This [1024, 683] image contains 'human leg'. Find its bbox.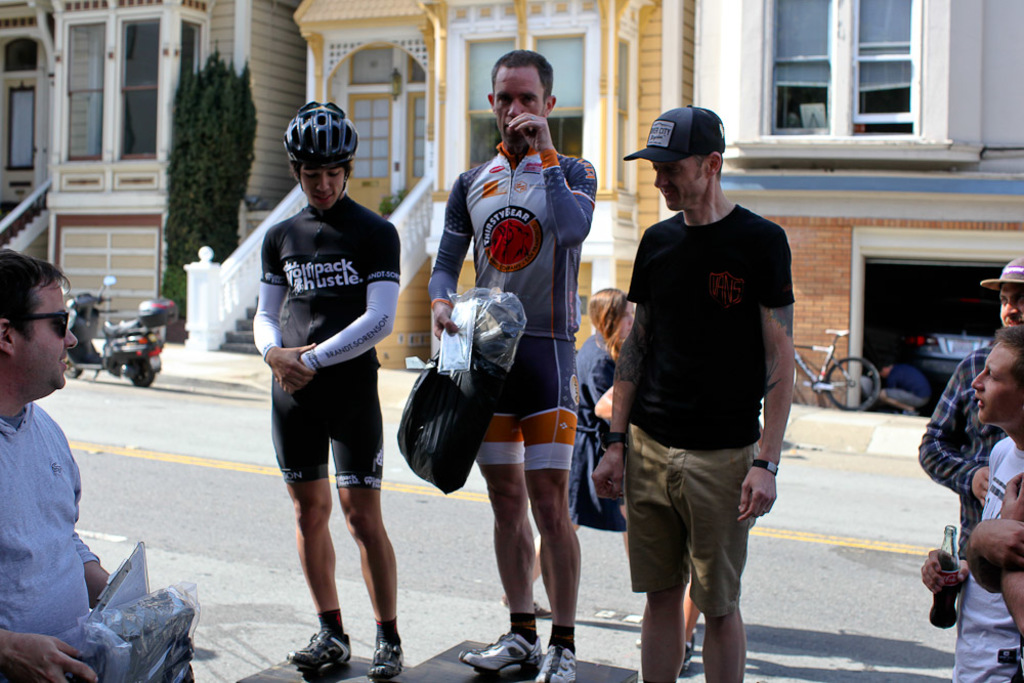
<box>28,282,79,389</box>.
